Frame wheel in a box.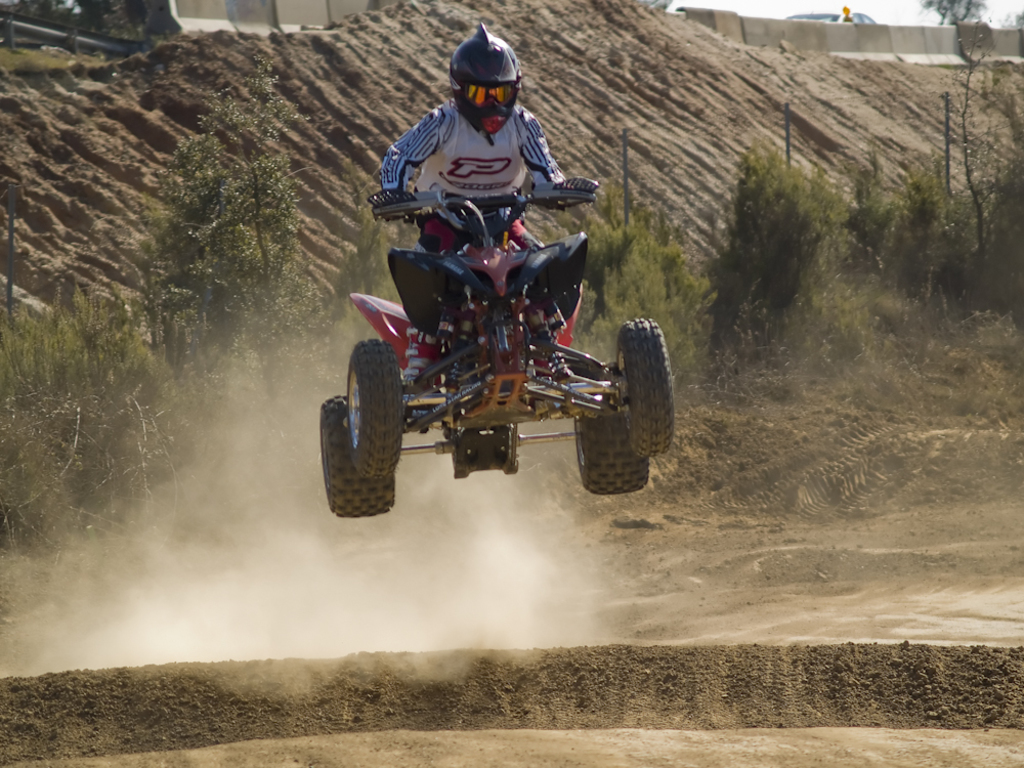
BBox(324, 394, 398, 521).
